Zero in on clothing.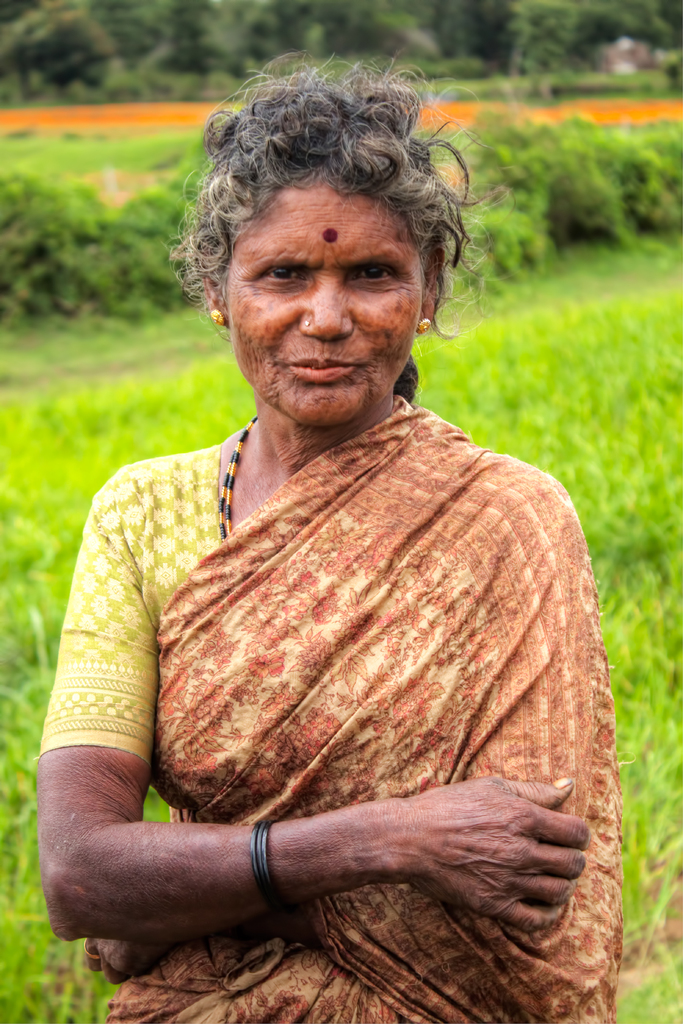
Zeroed in: left=34, top=395, right=612, bottom=1023.
